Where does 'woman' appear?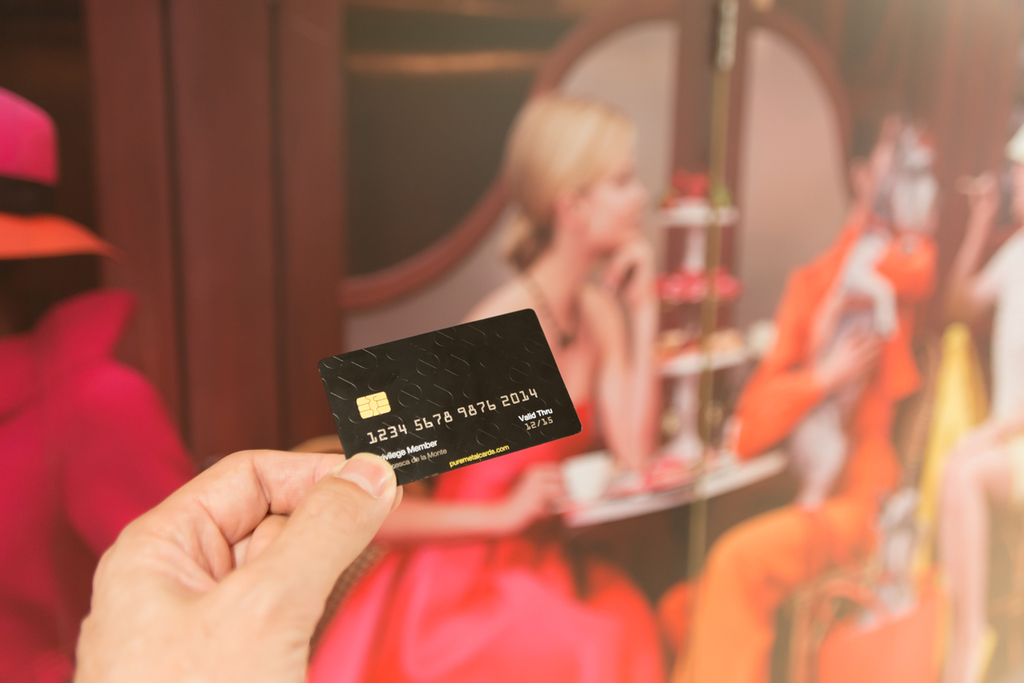
Appears at bbox(294, 90, 691, 682).
